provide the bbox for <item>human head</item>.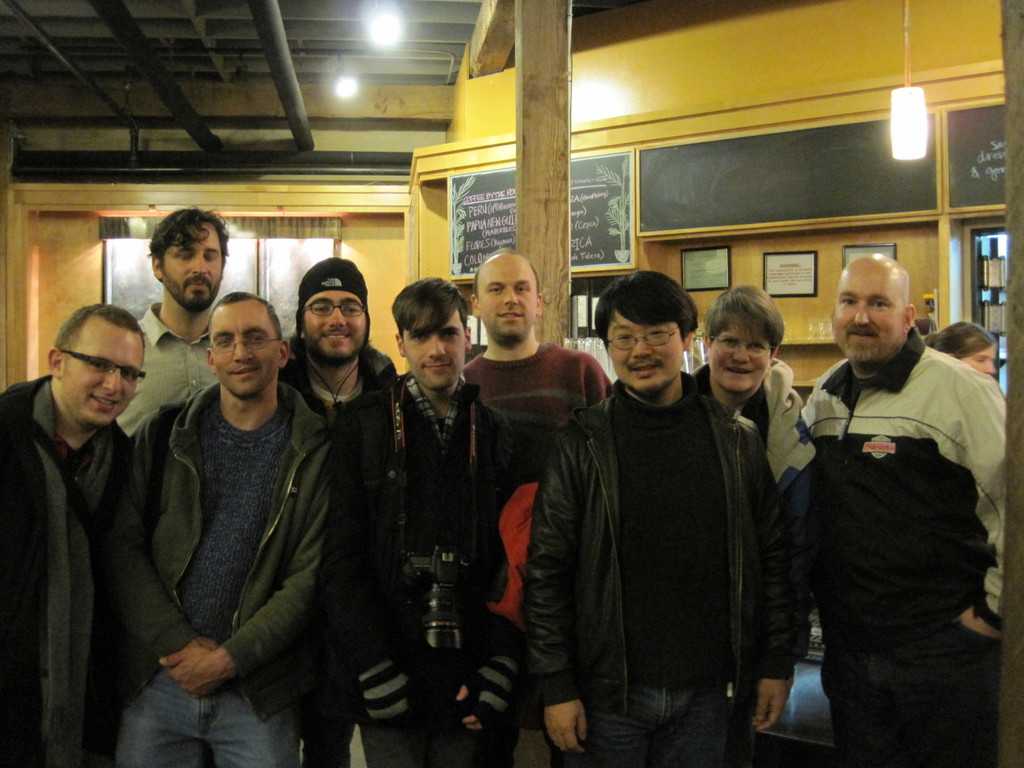
left=831, top=253, right=916, bottom=362.
